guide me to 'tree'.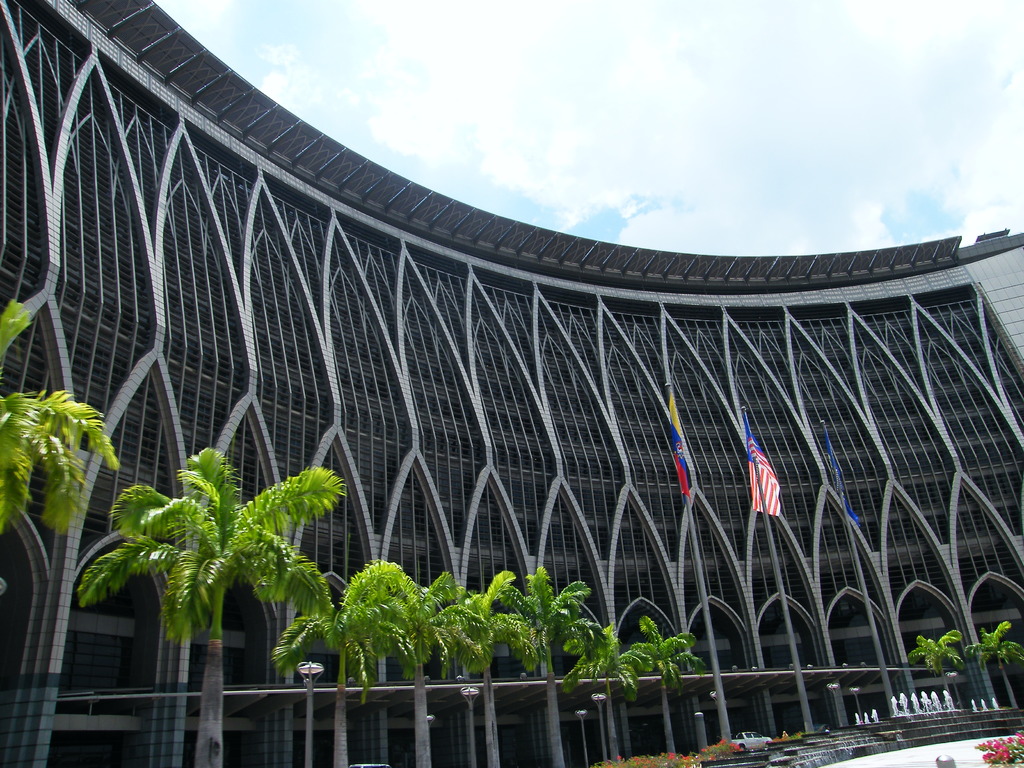
Guidance: 443:574:534:767.
